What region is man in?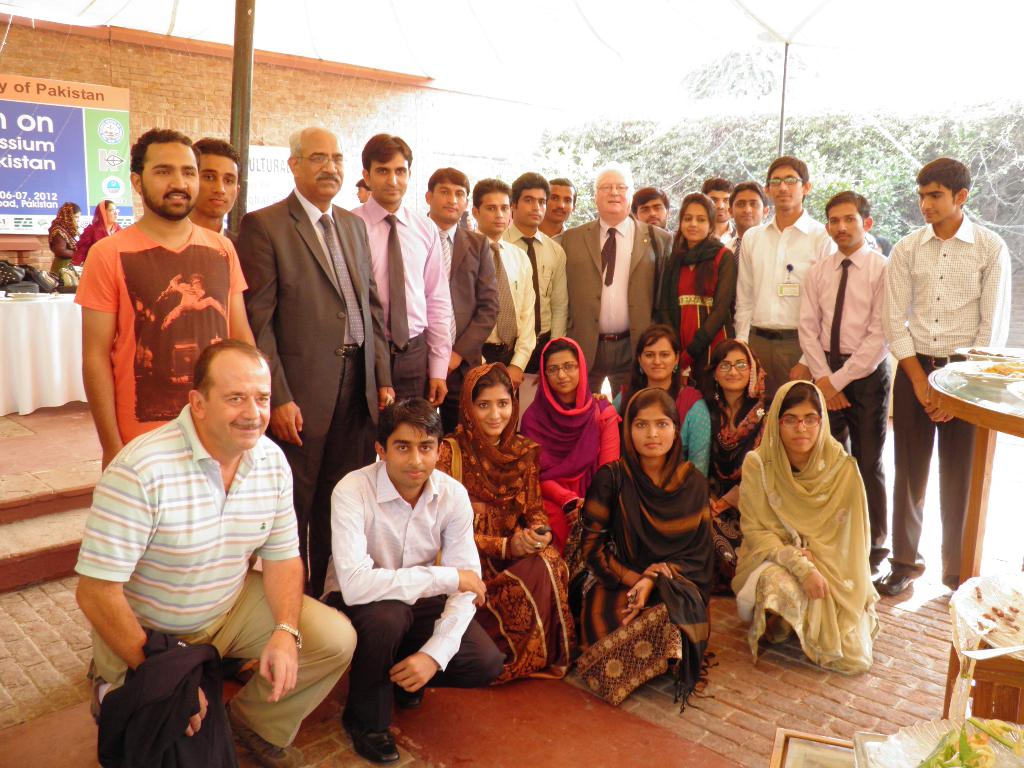
box=[184, 135, 236, 245].
